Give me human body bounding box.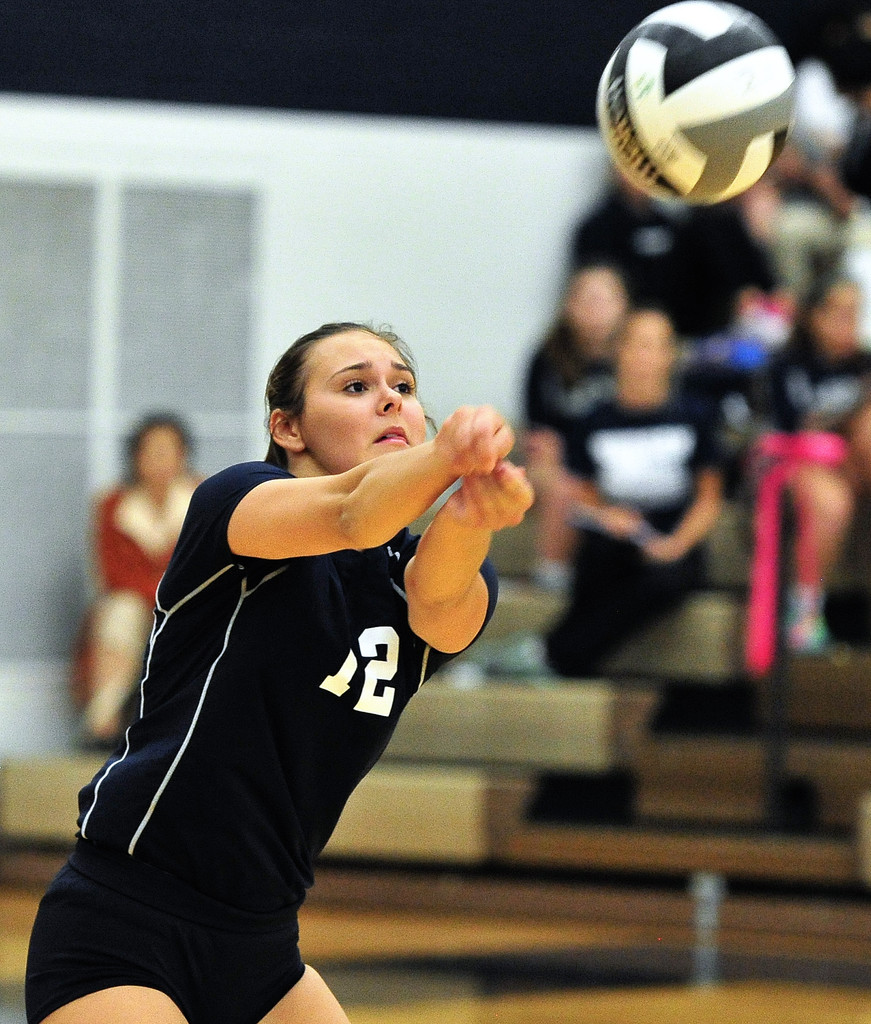
Rect(69, 480, 204, 751).
